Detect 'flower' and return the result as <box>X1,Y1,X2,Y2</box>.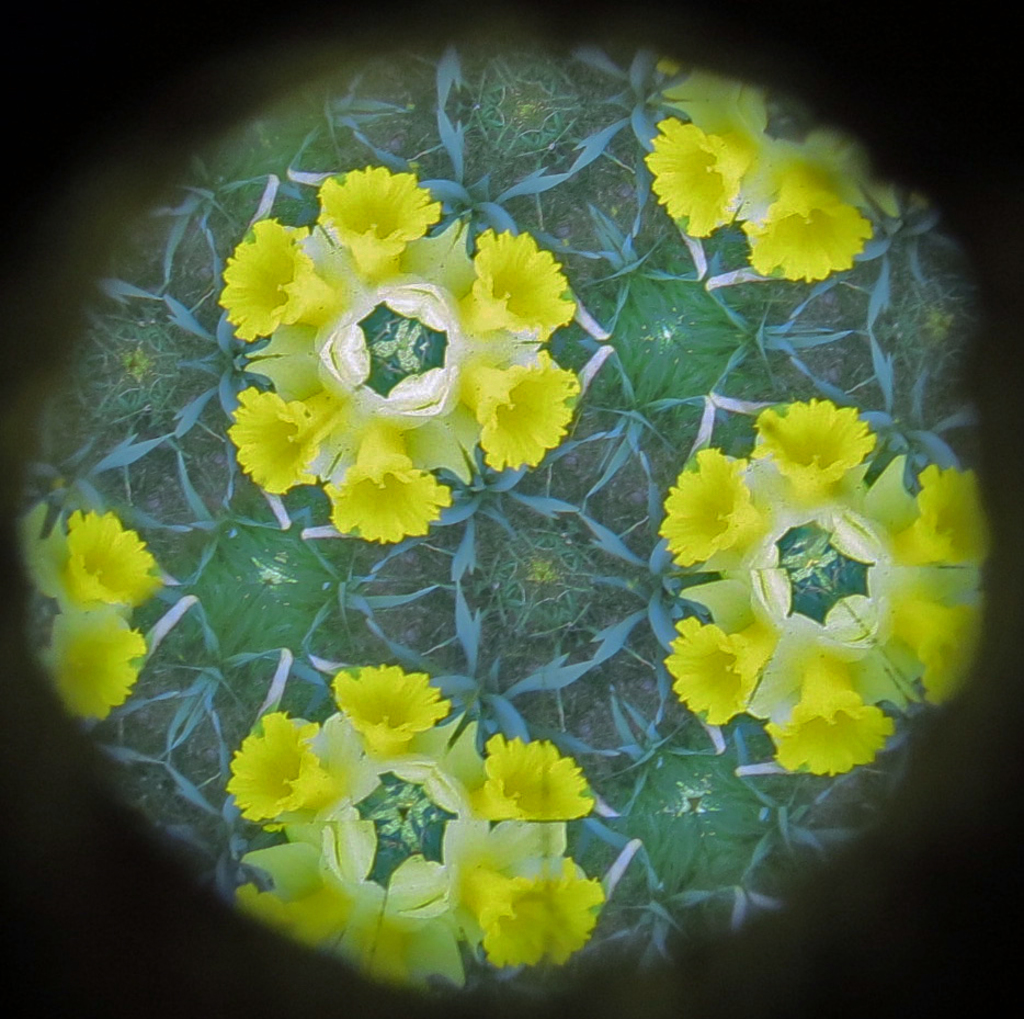
<box>651,113,763,242</box>.
